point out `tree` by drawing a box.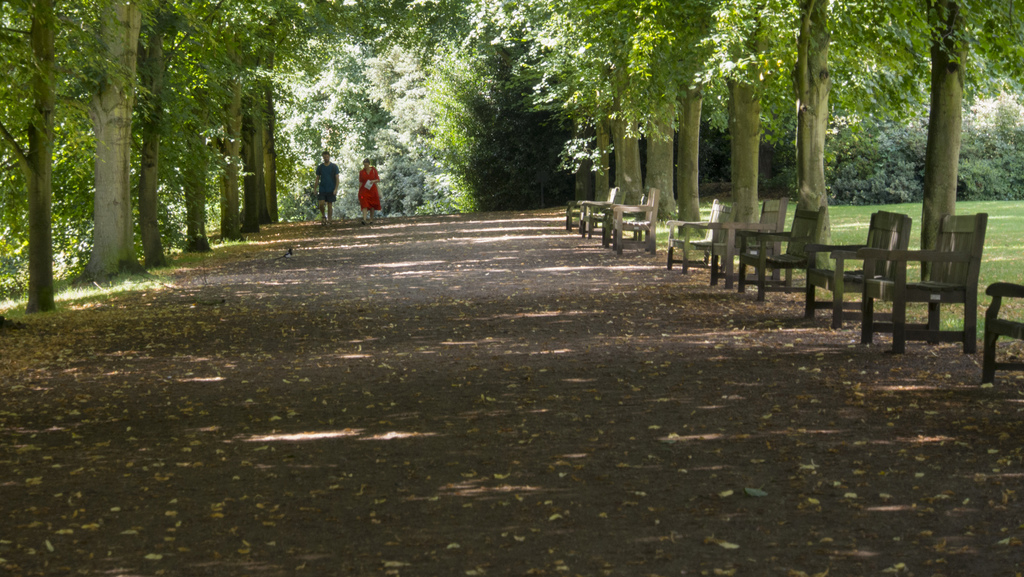
<bbox>695, 0, 817, 256</bbox>.
